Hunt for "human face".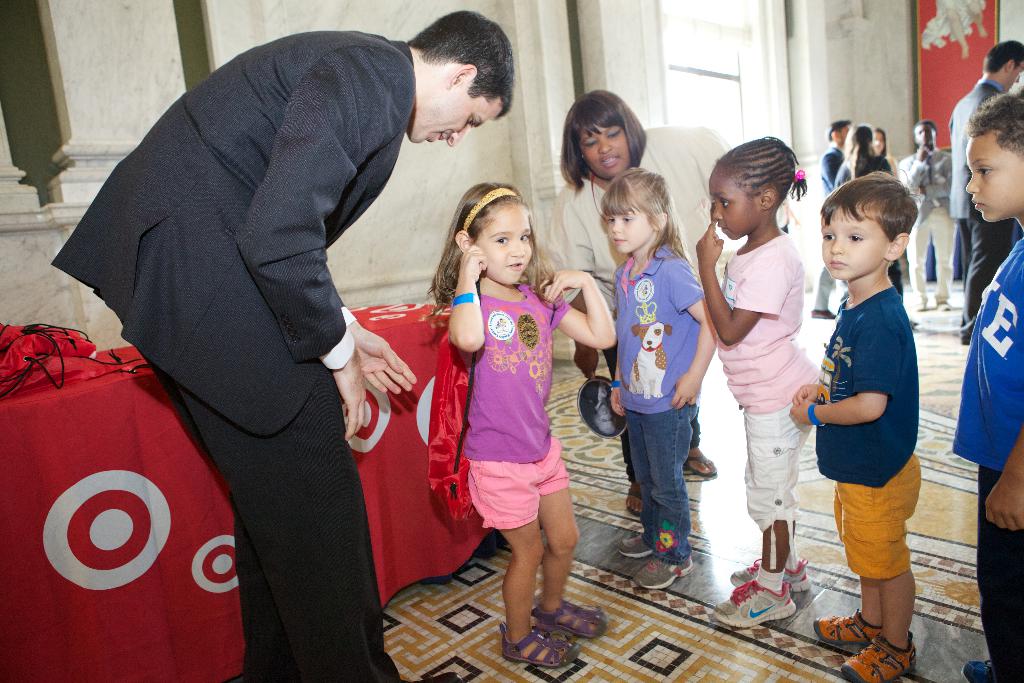
Hunted down at <region>582, 123, 630, 178</region>.
